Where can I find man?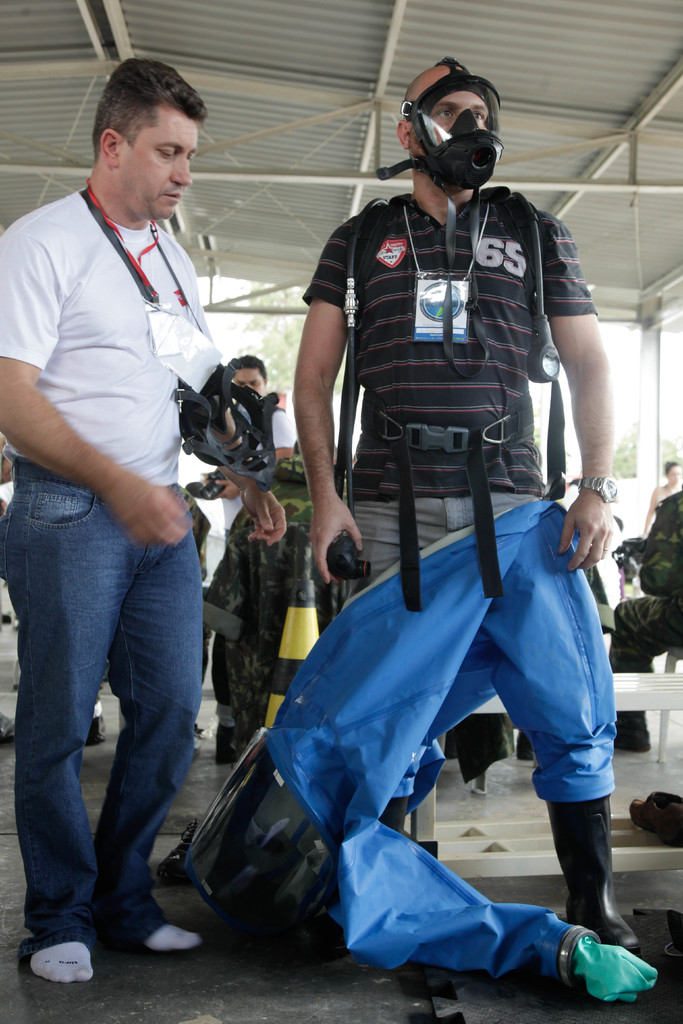
You can find it at x1=0 y1=51 x2=281 y2=991.
